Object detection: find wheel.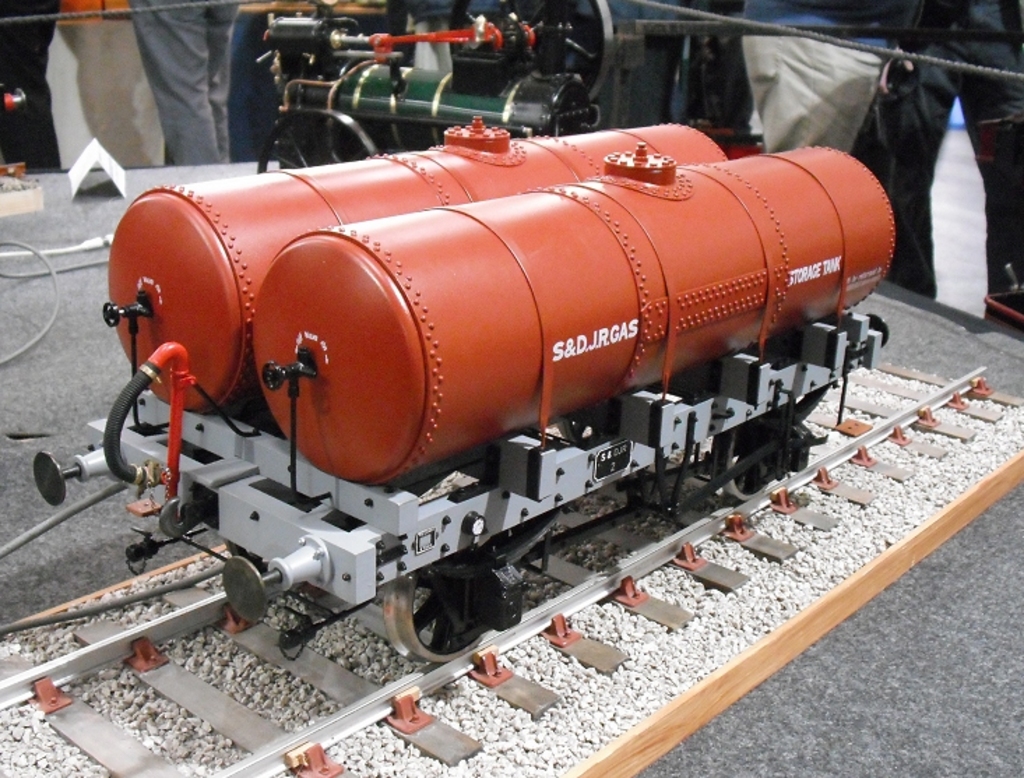
BBox(381, 553, 518, 659).
